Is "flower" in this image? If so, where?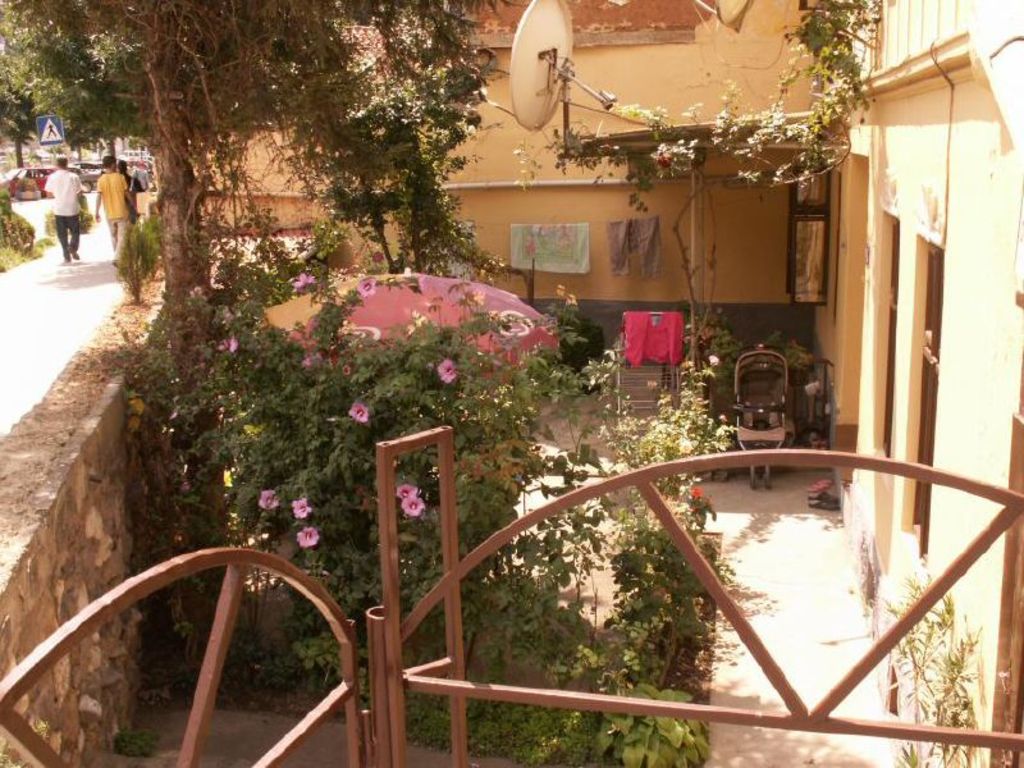
Yes, at box=[349, 401, 365, 428].
